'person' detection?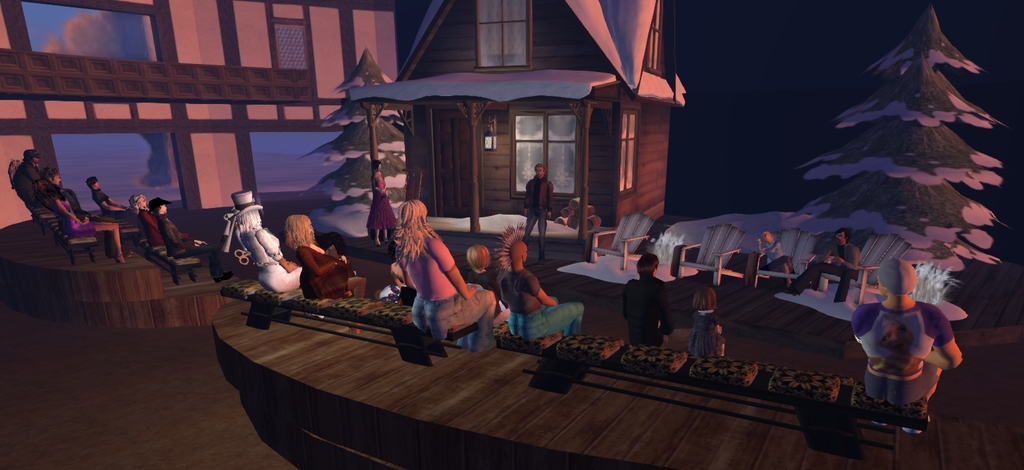
x1=468, y1=243, x2=498, y2=295
